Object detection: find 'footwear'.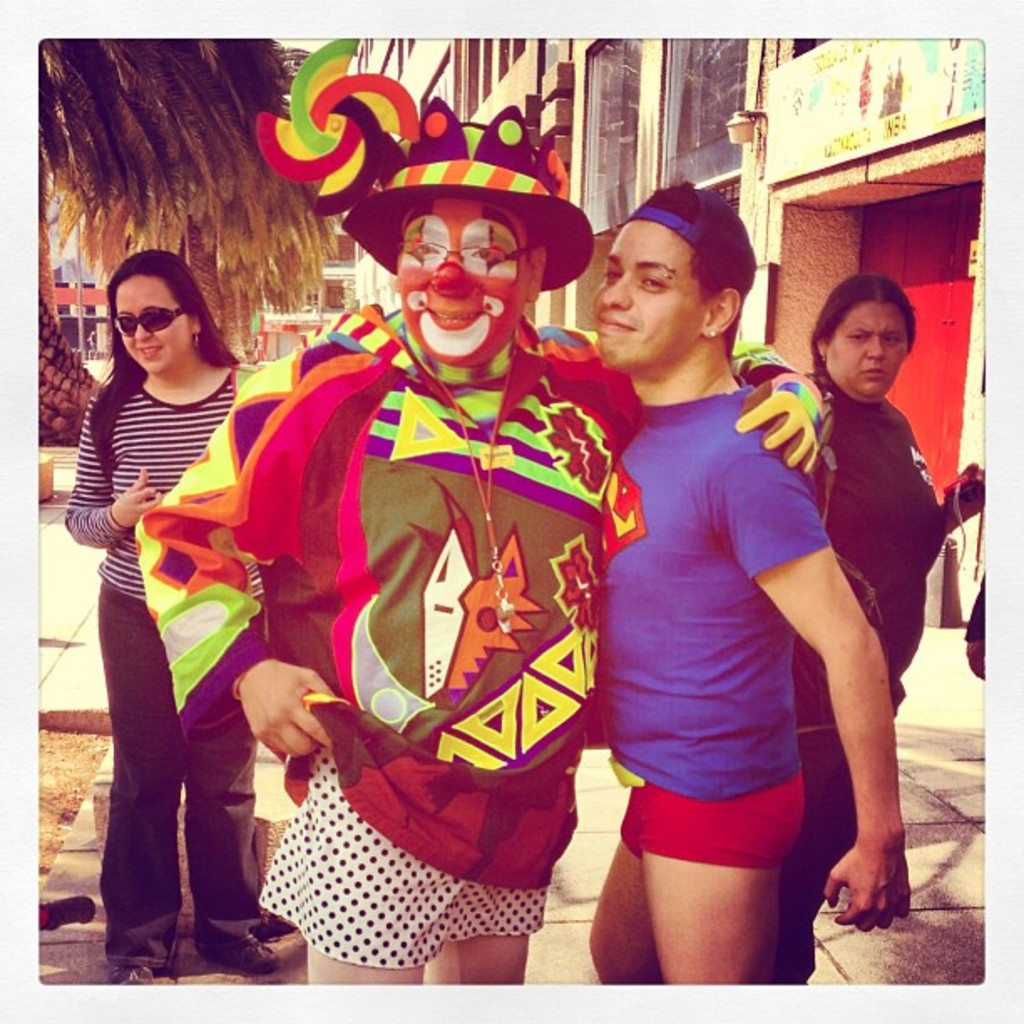
<box>218,944,281,975</box>.
